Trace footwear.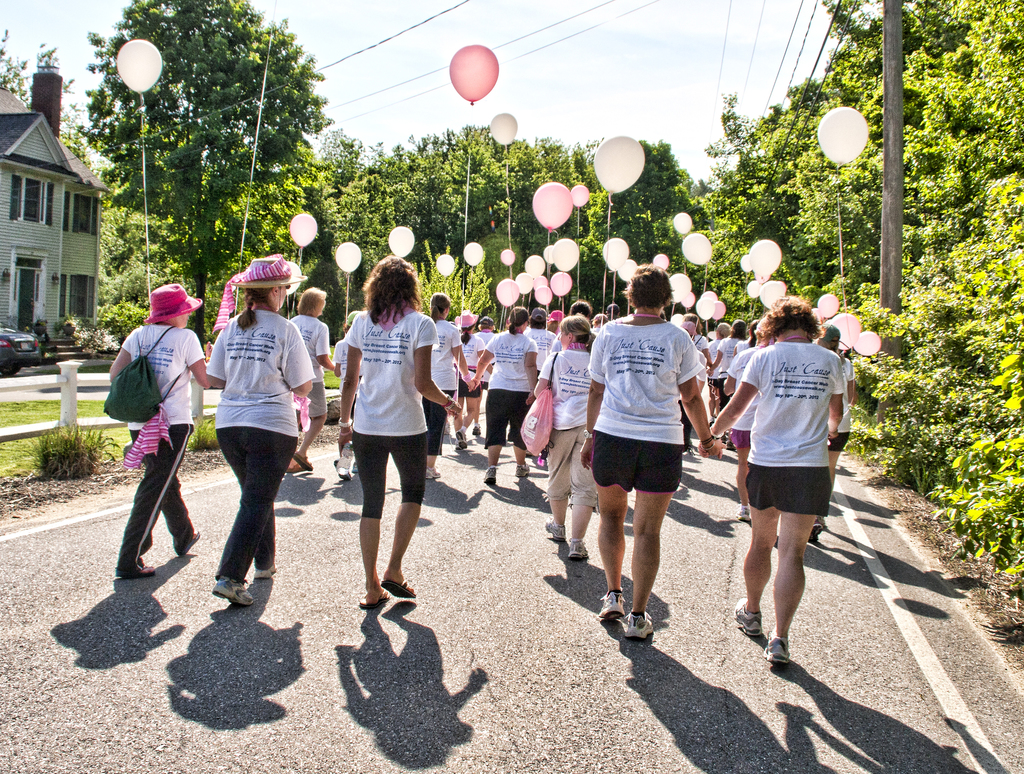
Traced to (left=453, top=429, right=468, bottom=450).
